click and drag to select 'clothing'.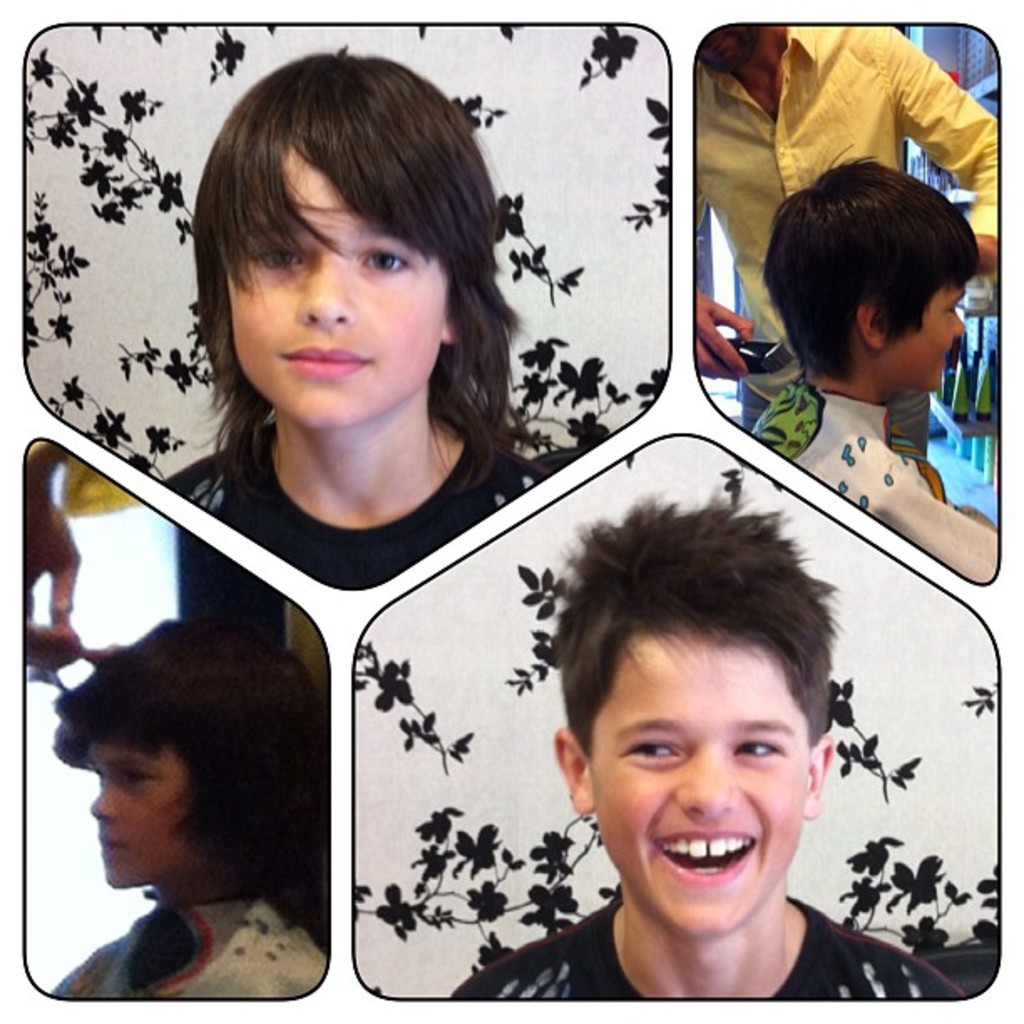
Selection: crop(447, 890, 972, 1012).
